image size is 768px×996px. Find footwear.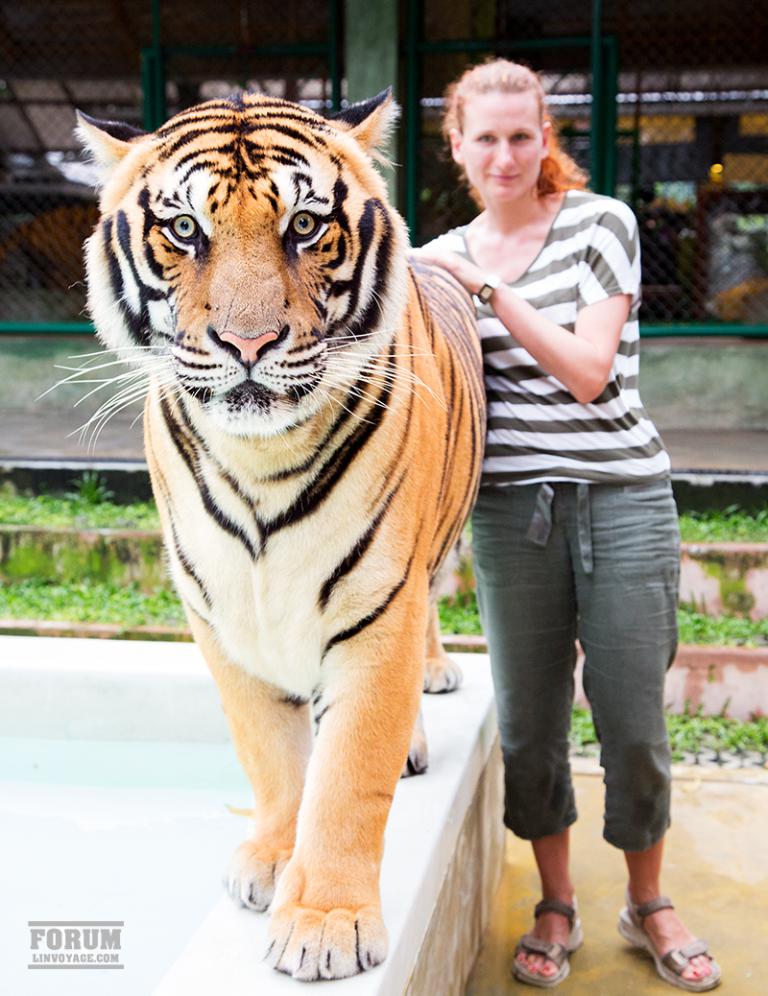
507:894:587:989.
